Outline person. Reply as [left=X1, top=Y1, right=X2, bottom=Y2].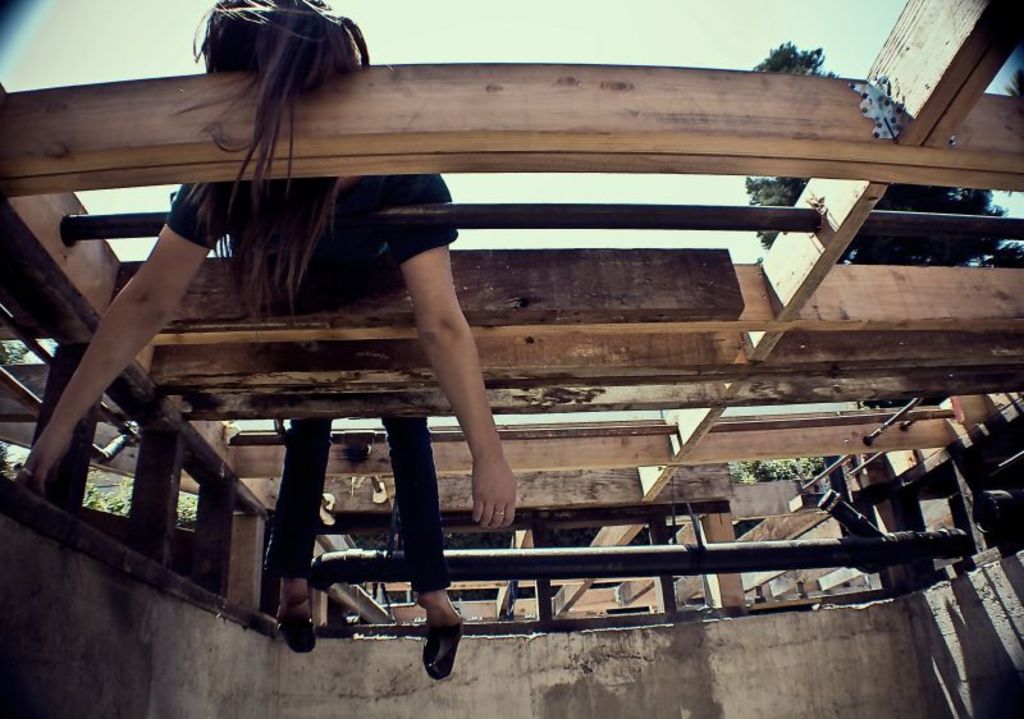
[left=17, top=0, right=515, bottom=651].
